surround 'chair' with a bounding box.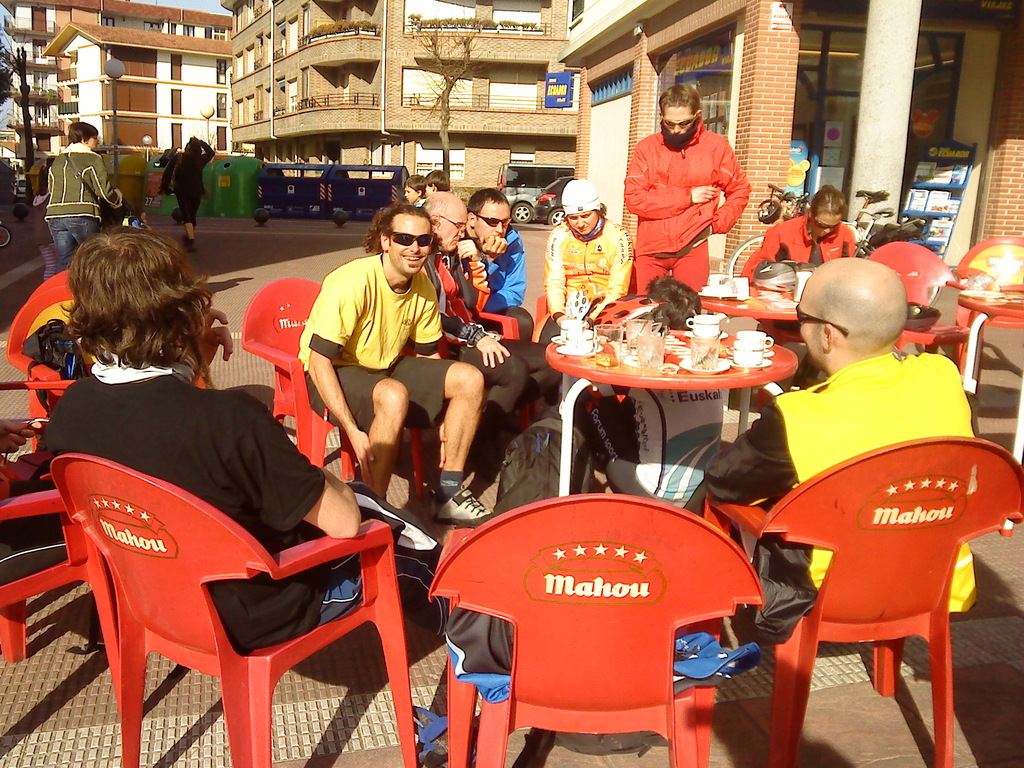
<bbox>52, 447, 417, 767</bbox>.
